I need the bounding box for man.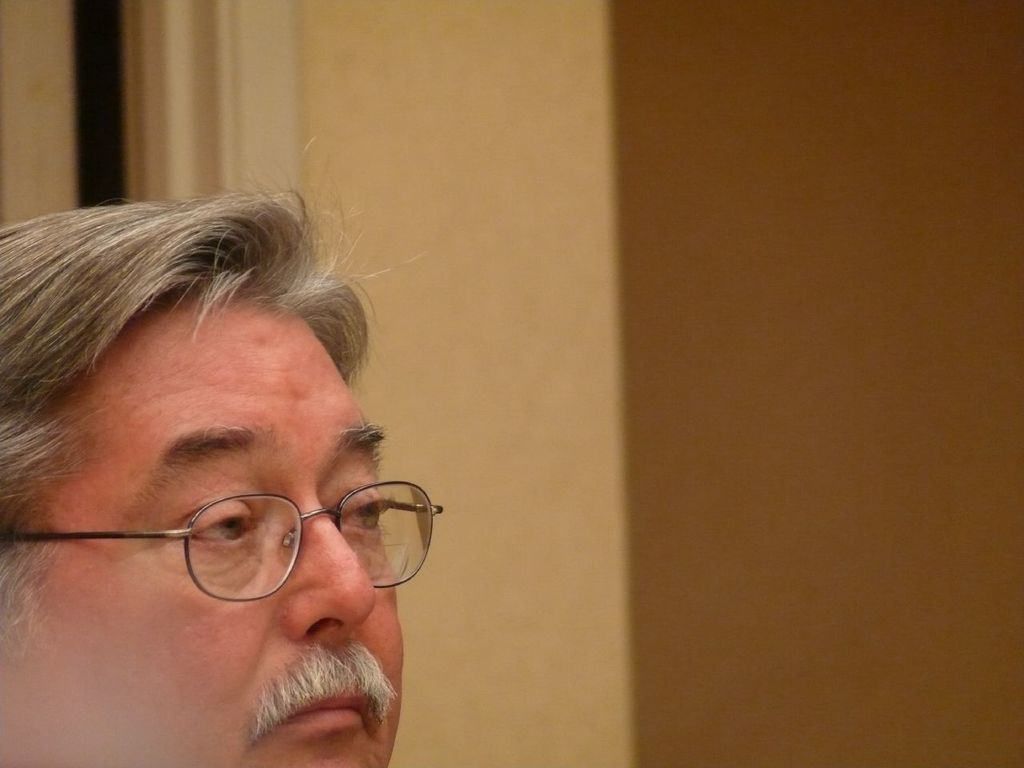
Here it is: <box>0,128,443,767</box>.
